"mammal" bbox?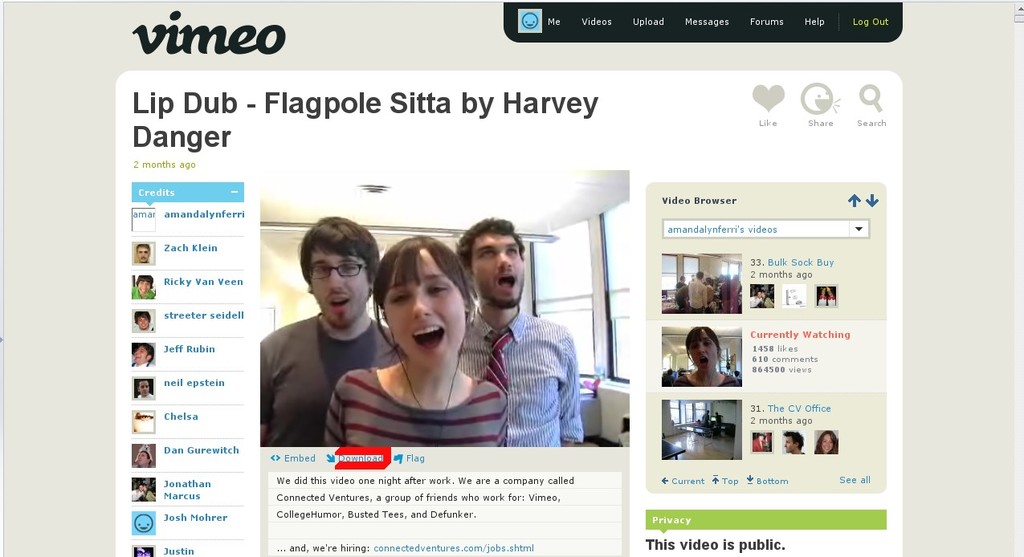
l=817, t=430, r=838, b=455
